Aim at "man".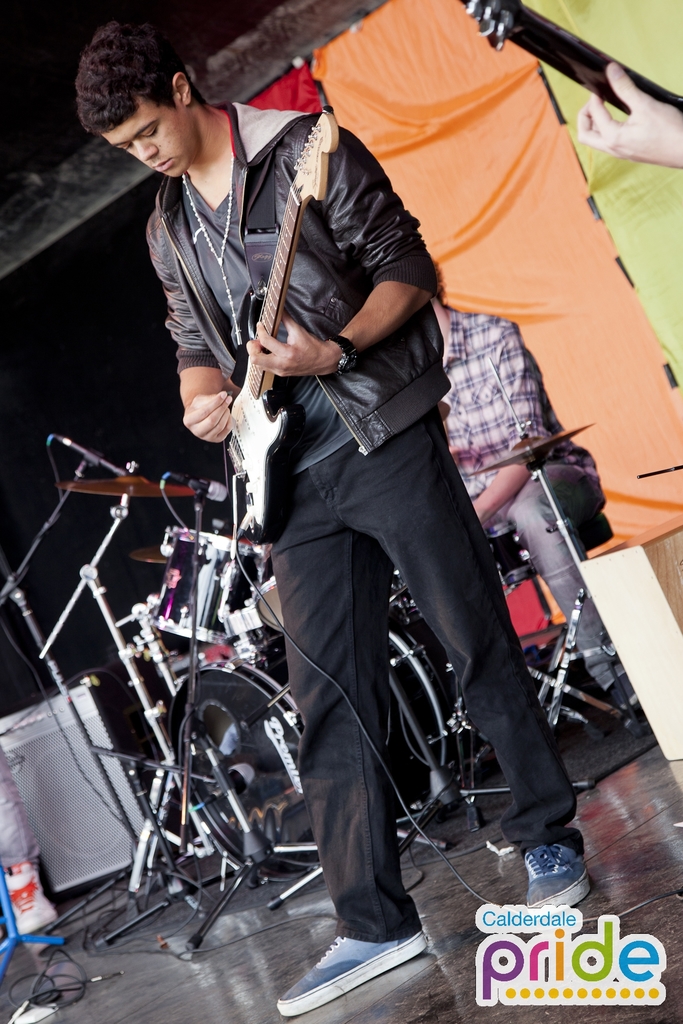
Aimed at select_region(116, 56, 571, 942).
